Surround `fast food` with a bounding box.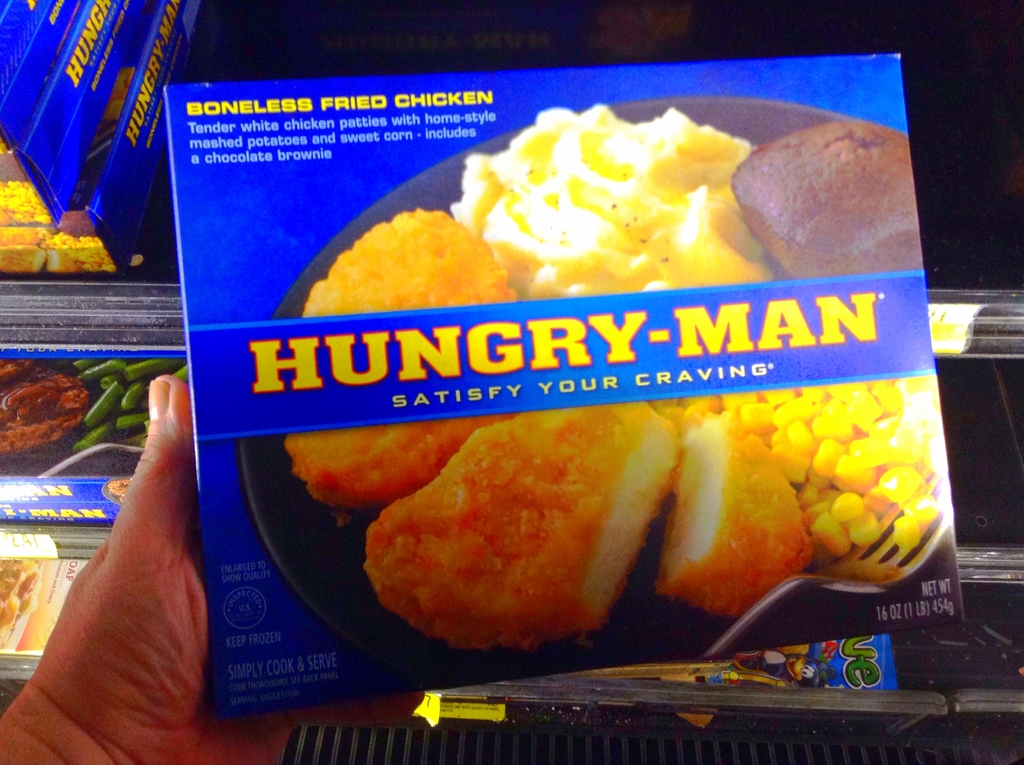
449, 106, 776, 313.
